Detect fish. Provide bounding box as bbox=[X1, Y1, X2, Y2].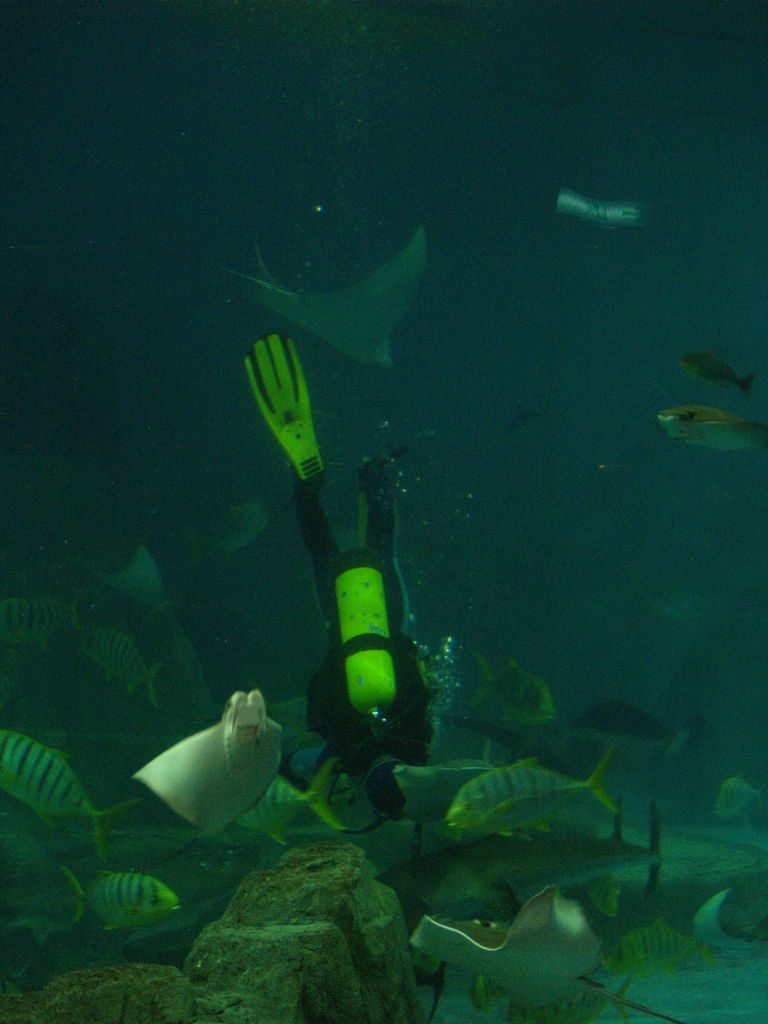
bbox=[0, 592, 70, 655].
